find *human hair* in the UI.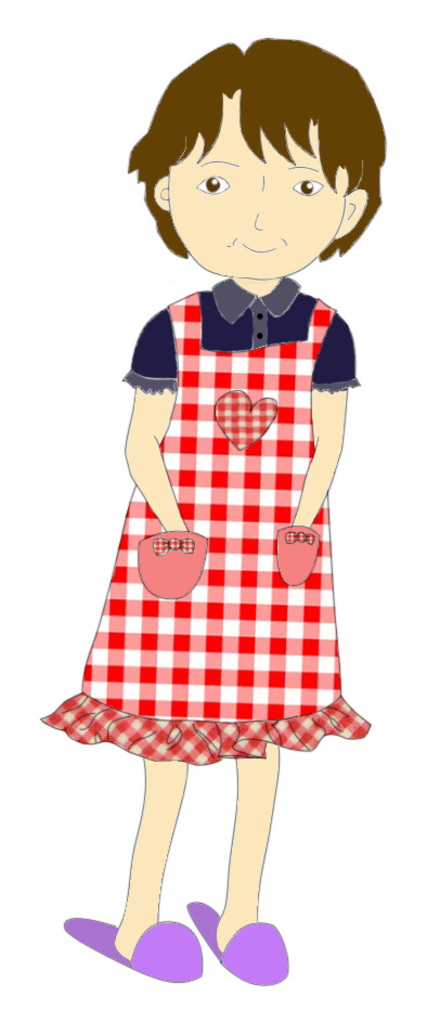
UI element at locate(147, 25, 365, 277).
